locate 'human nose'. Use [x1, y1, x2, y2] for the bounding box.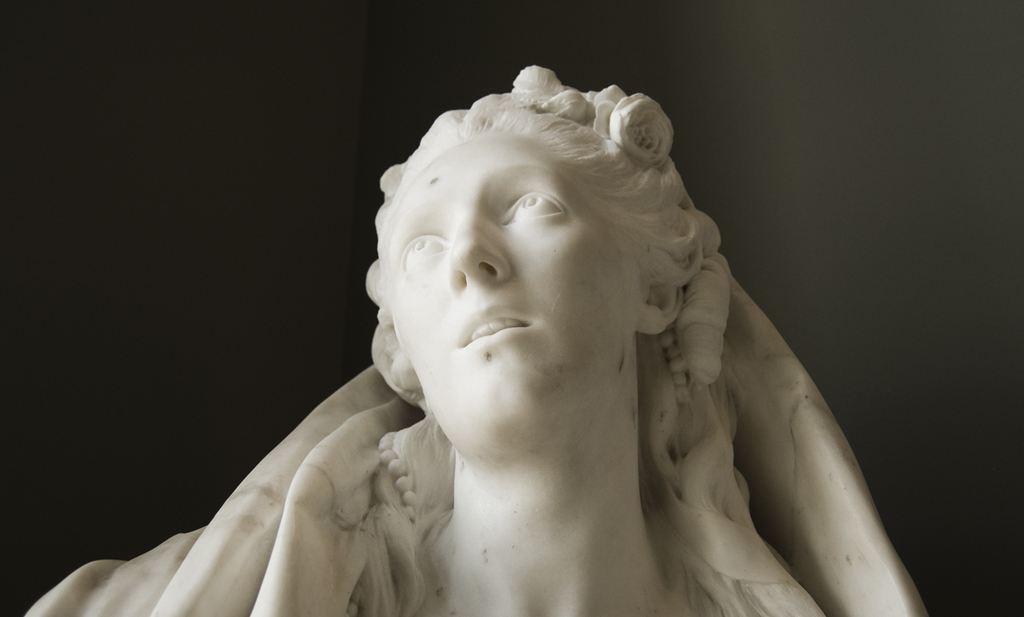
[445, 207, 511, 292].
